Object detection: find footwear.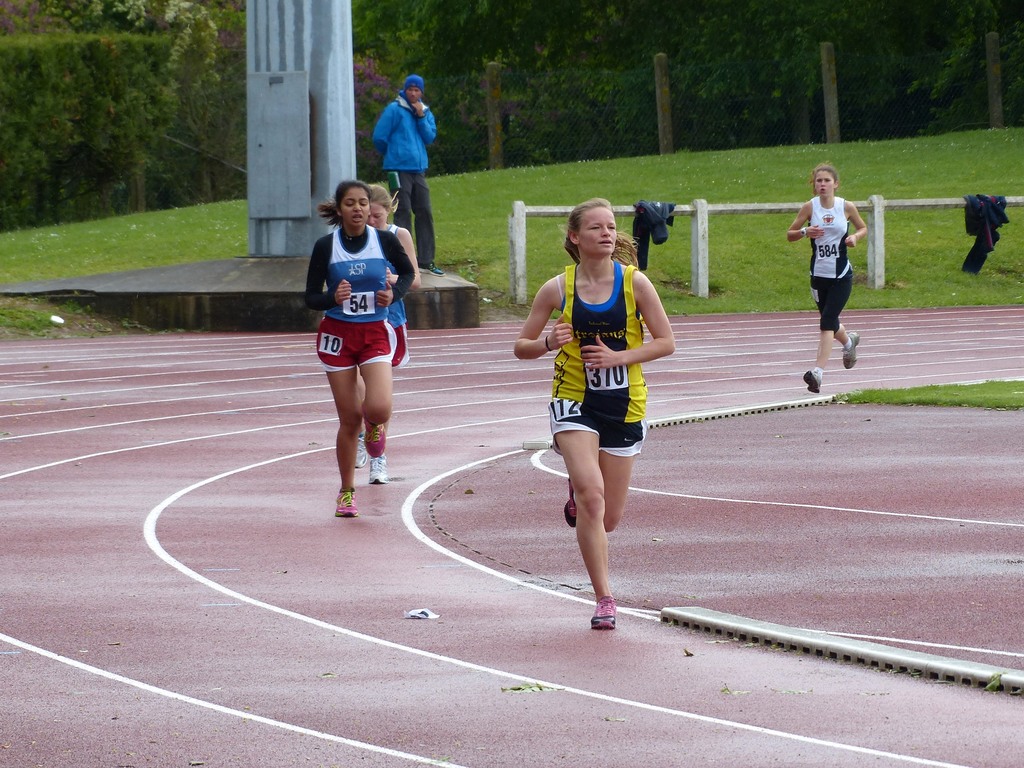
<bbox>563, 477, 579, 529</bbox>.
